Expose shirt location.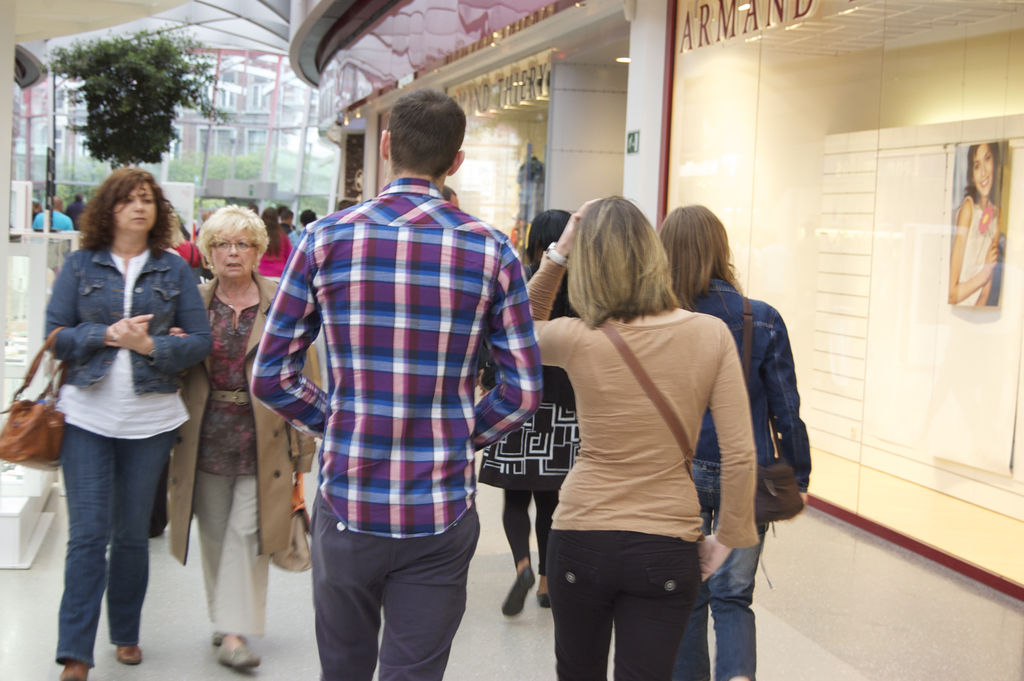
Exposed at x1=268, y1=136, x2=541, y2=571.
